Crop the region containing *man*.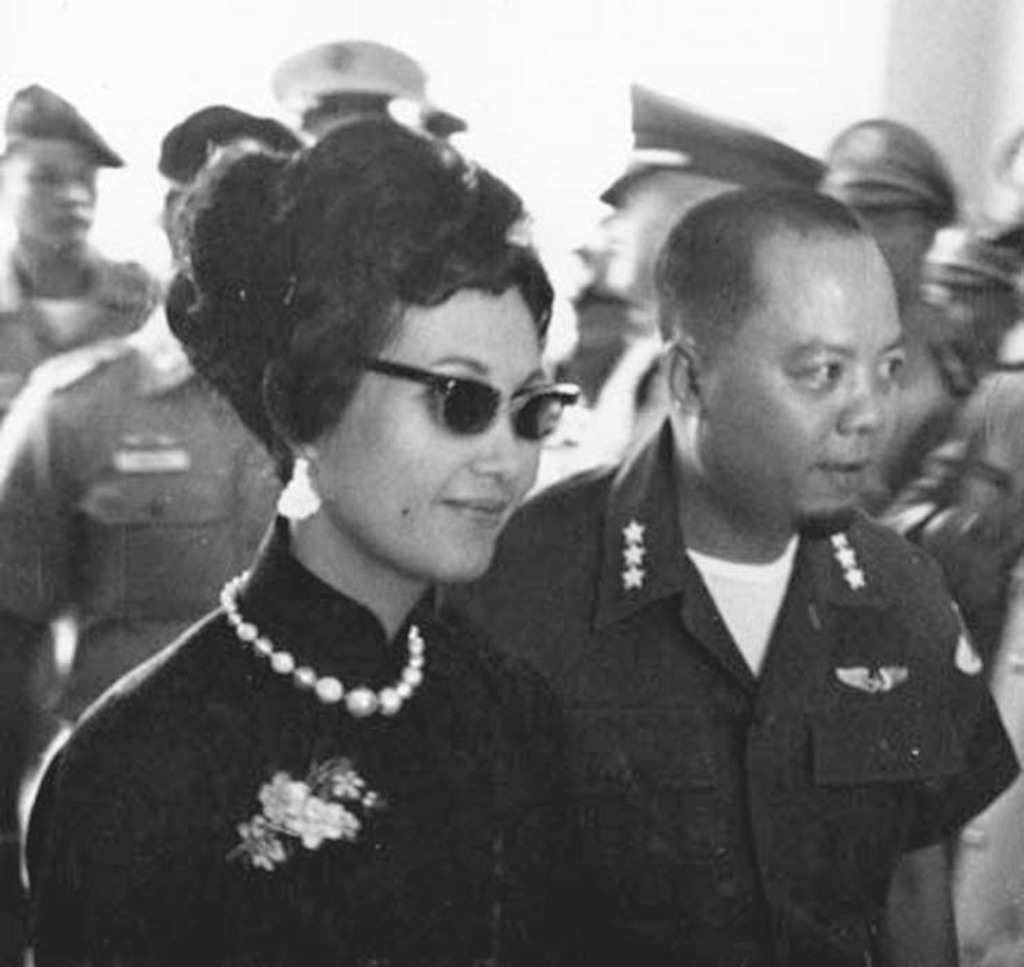
Crop region: rect(285, 36, 437, 135).
